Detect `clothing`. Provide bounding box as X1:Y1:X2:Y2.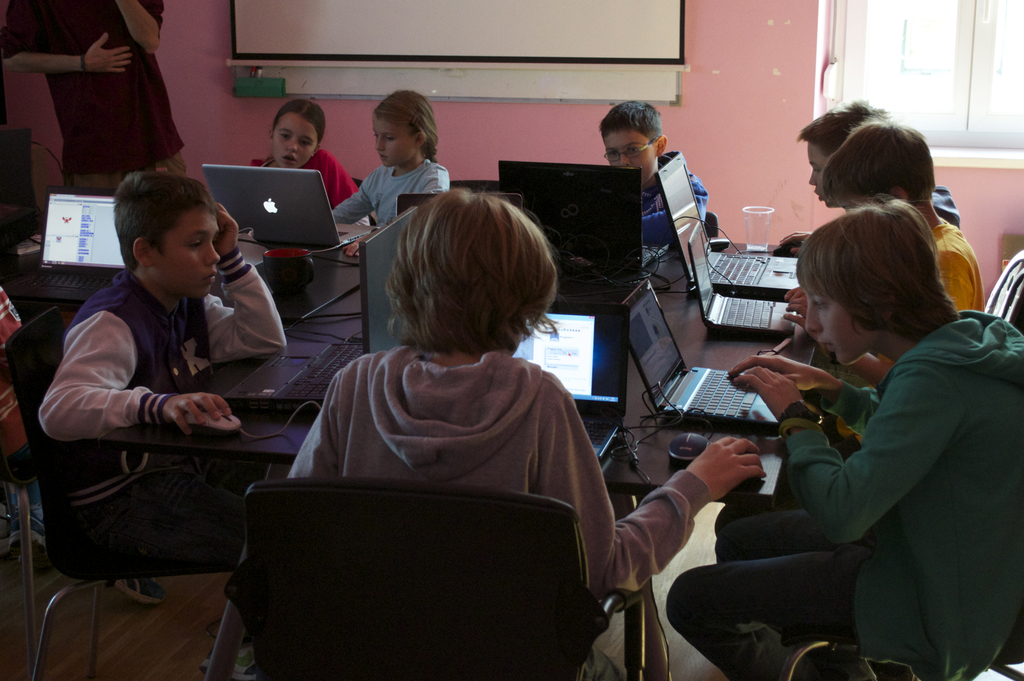
3:0:180:174.
